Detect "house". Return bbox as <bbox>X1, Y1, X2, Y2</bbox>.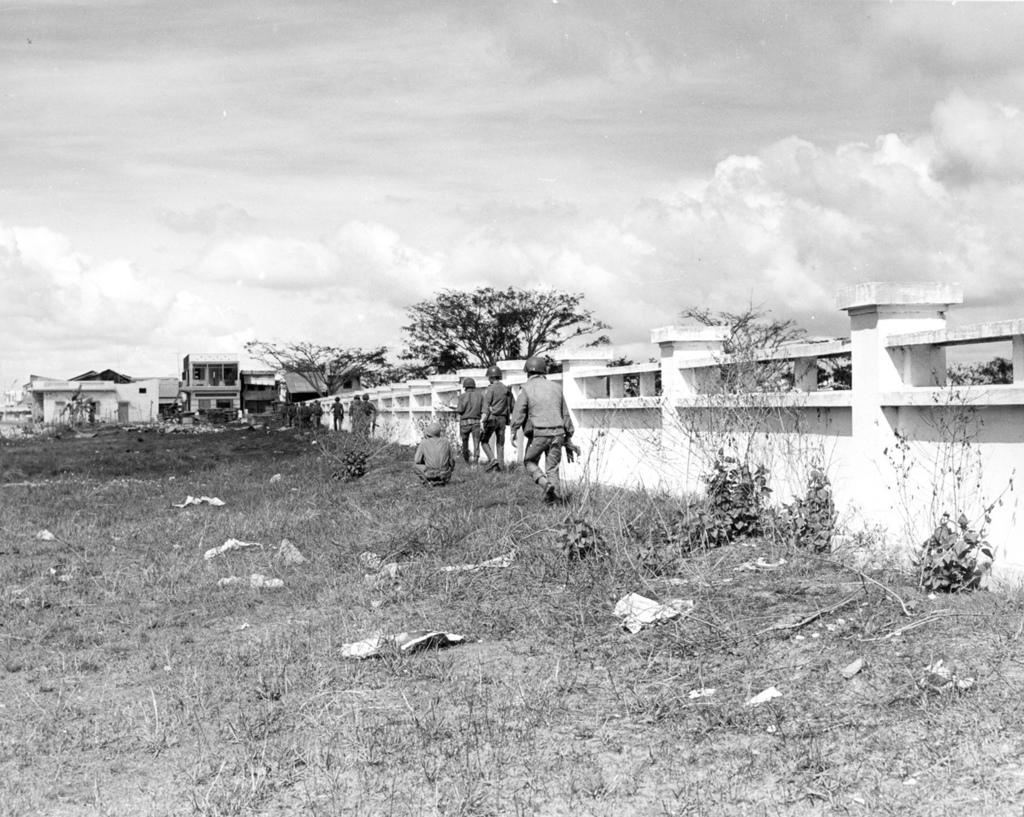
<bbox>162, 357, 273, 423</bbox>.
